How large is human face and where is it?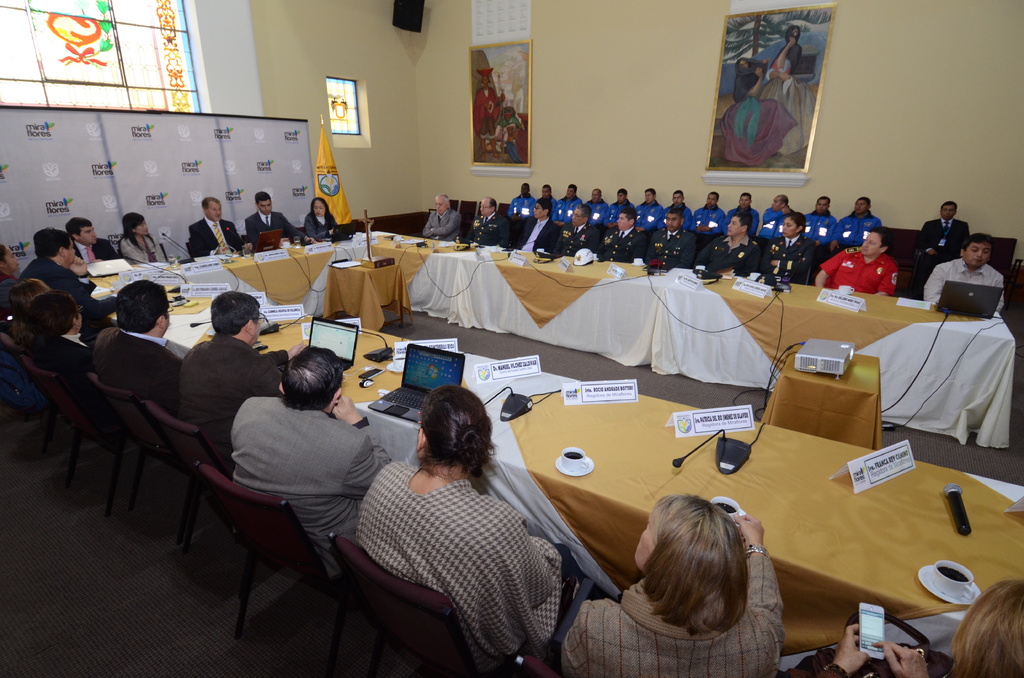
Bounding box: select_region(205, 197, 226, 220).
